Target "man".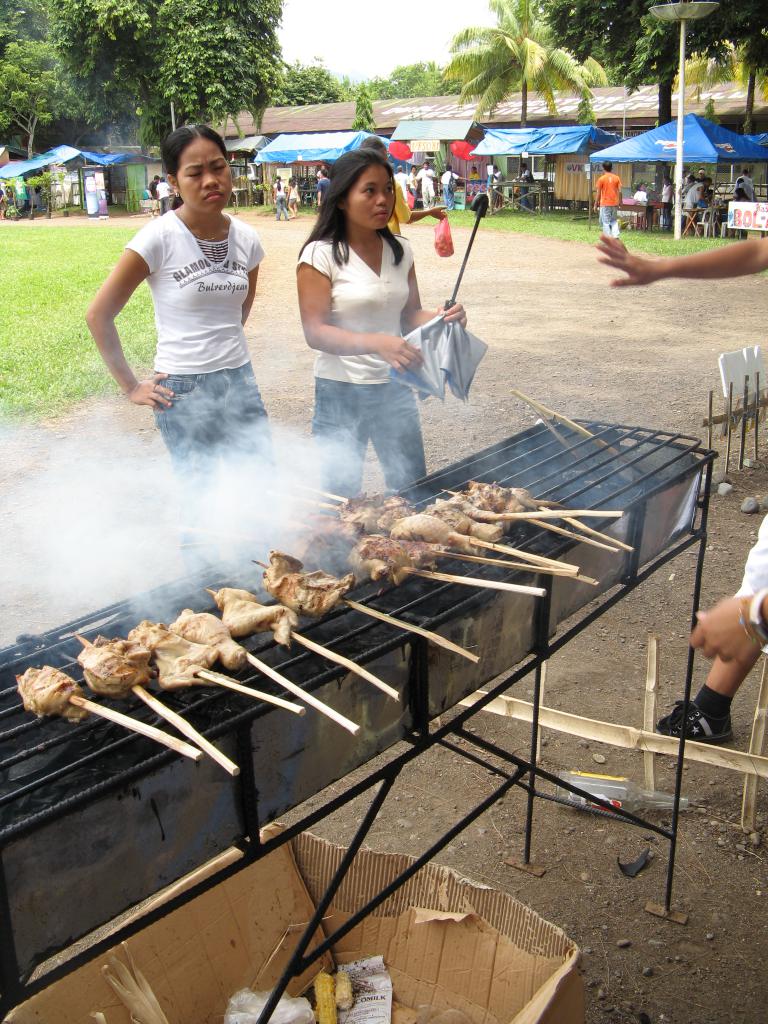
Target region: <region>493, 164, 502, 207</region>.
